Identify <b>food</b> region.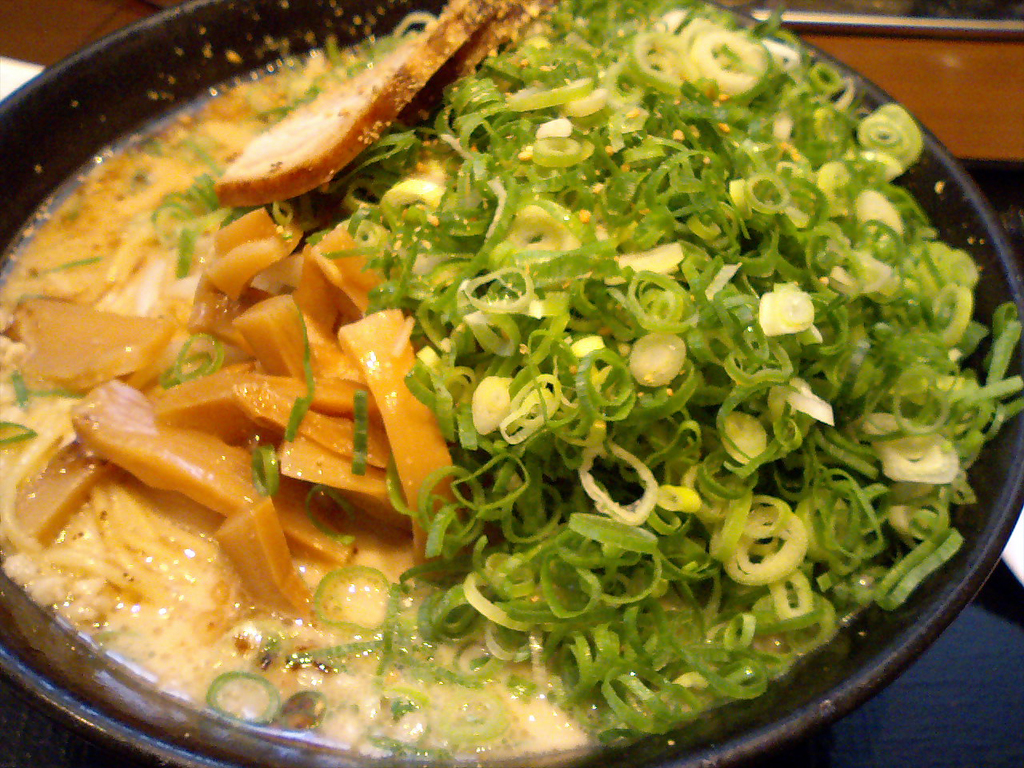
Region: x1=0, y1=0, x2=1023, y2=767.
